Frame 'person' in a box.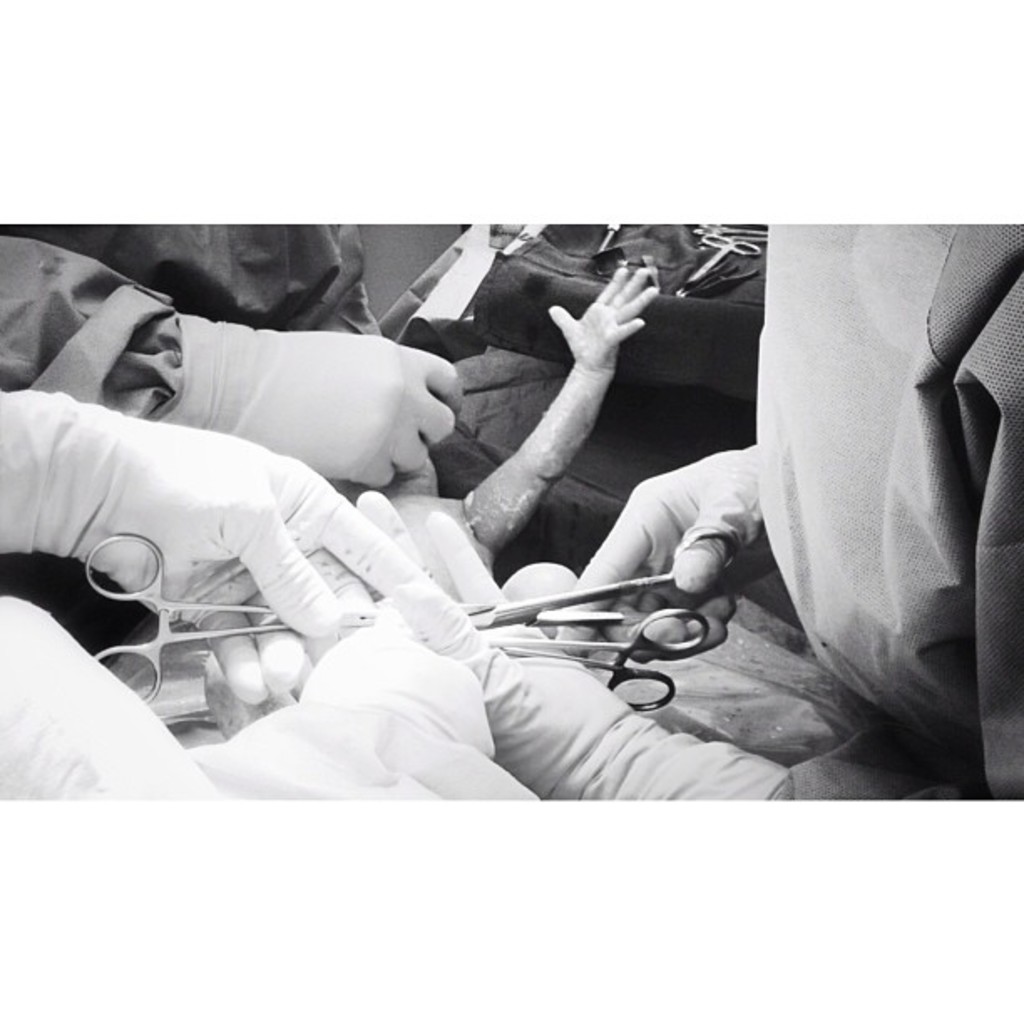
[0, 387, 537, 810].
